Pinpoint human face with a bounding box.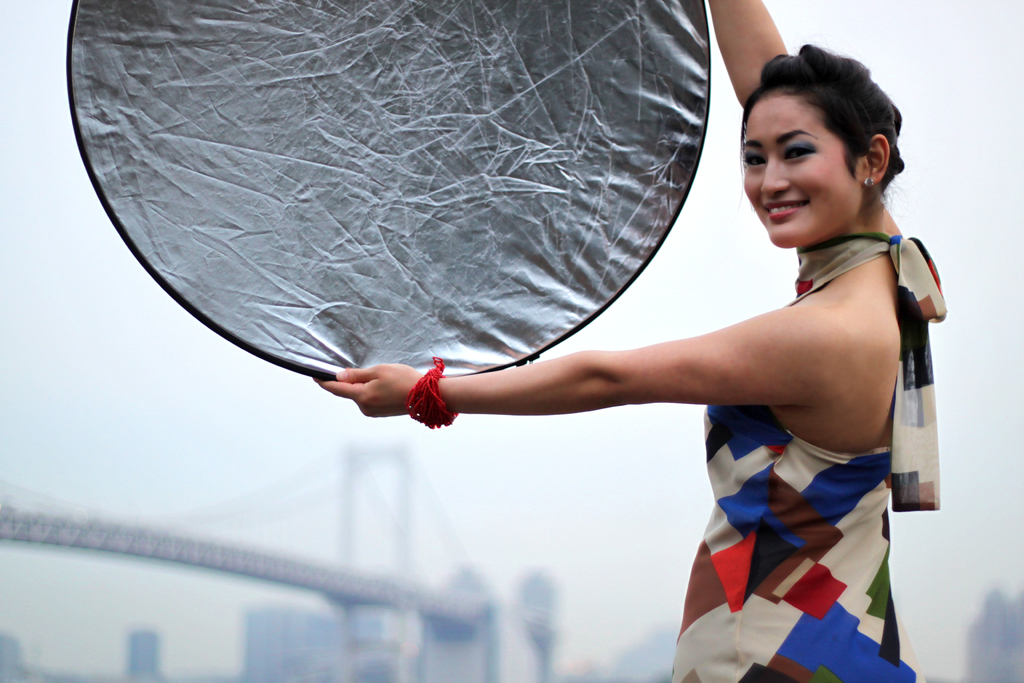
<region>746, 92, 860, 259</region>.
